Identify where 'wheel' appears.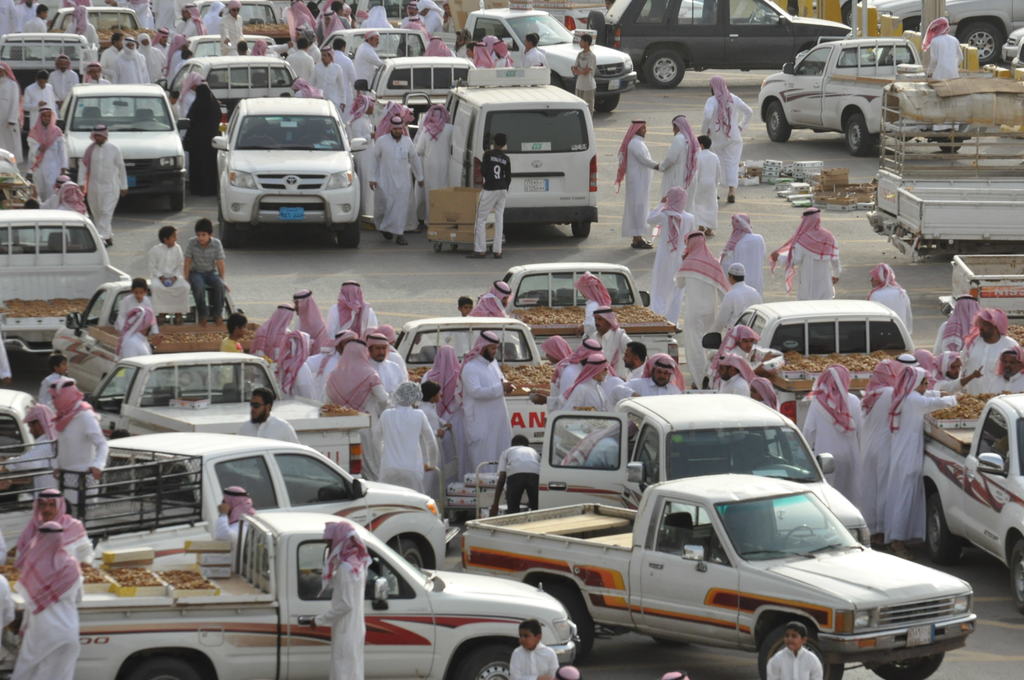
Appears at [x1=842, y1=111, x2=871, y2=156].
